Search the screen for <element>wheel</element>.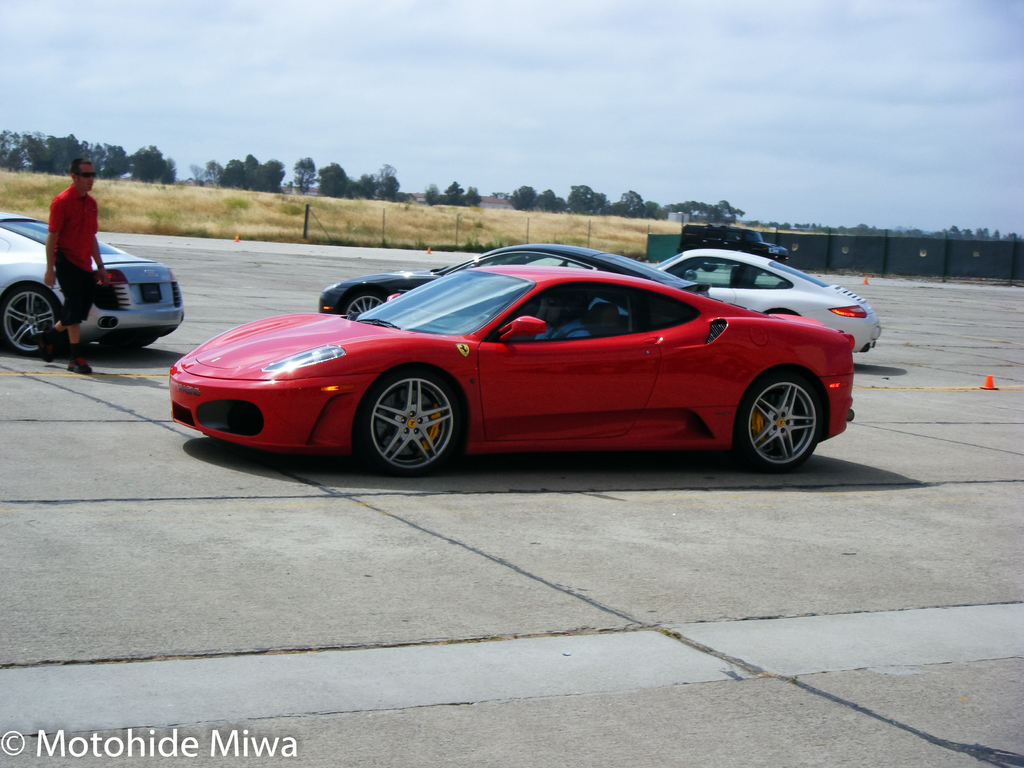
Found at box=[360, 371, 454, 464].
